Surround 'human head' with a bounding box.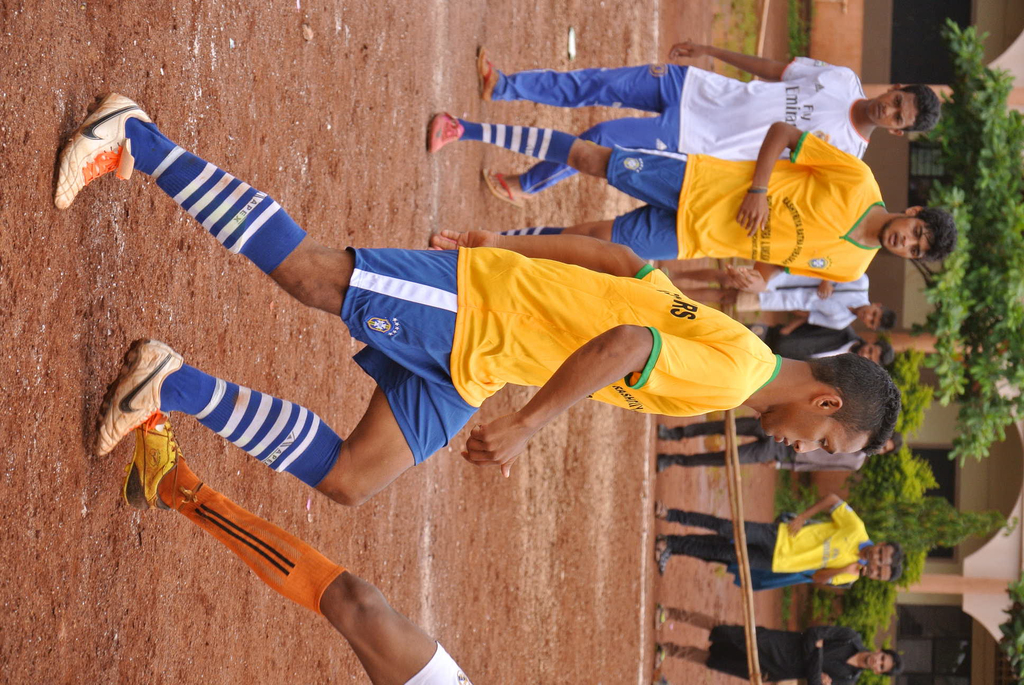
locate(871, 430, 900, 456).
